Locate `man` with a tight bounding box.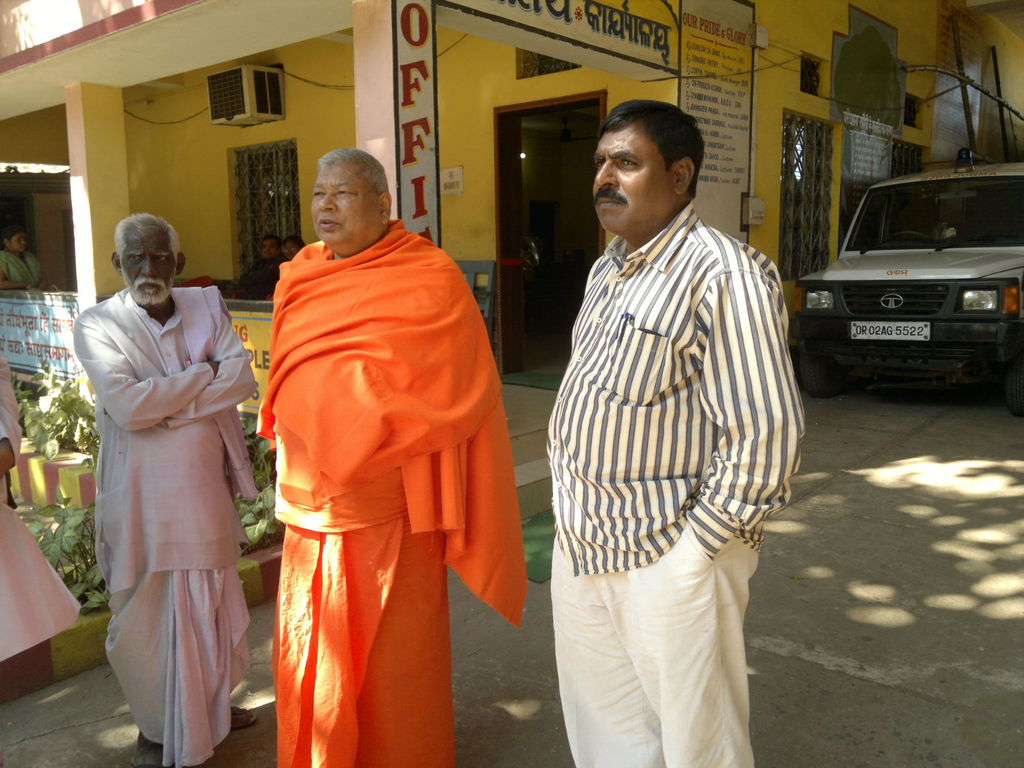
(238, 235, 282, 298).
